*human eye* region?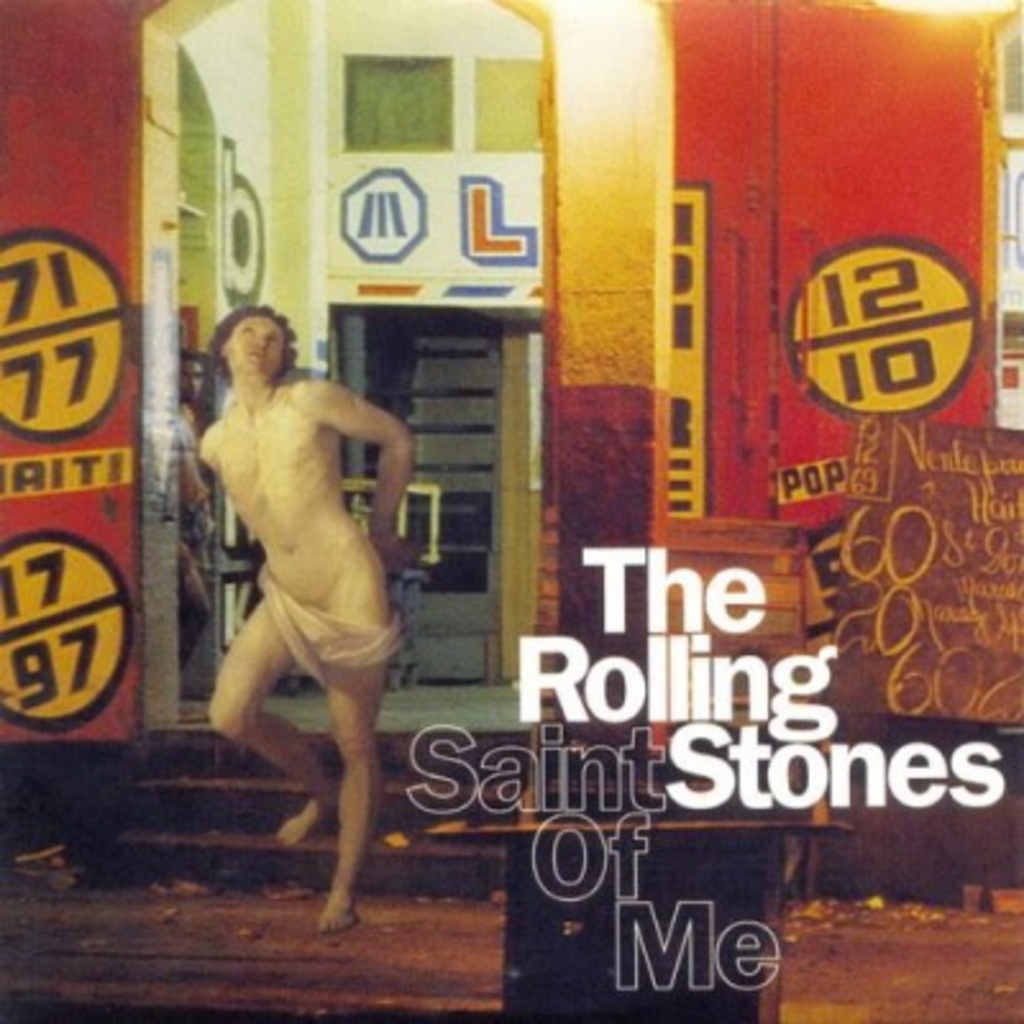
left=238, top=323, right=261, bottom=340
